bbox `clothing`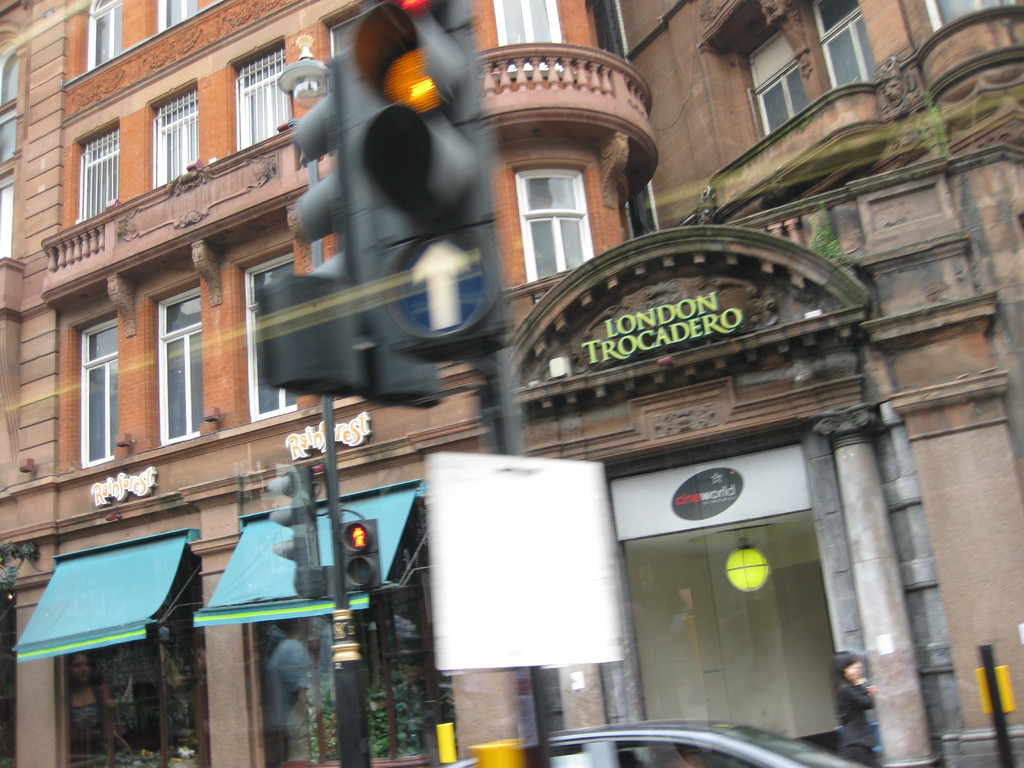
{"x1": 835, "y1": 671, "x2": 876, "y2": 767}
